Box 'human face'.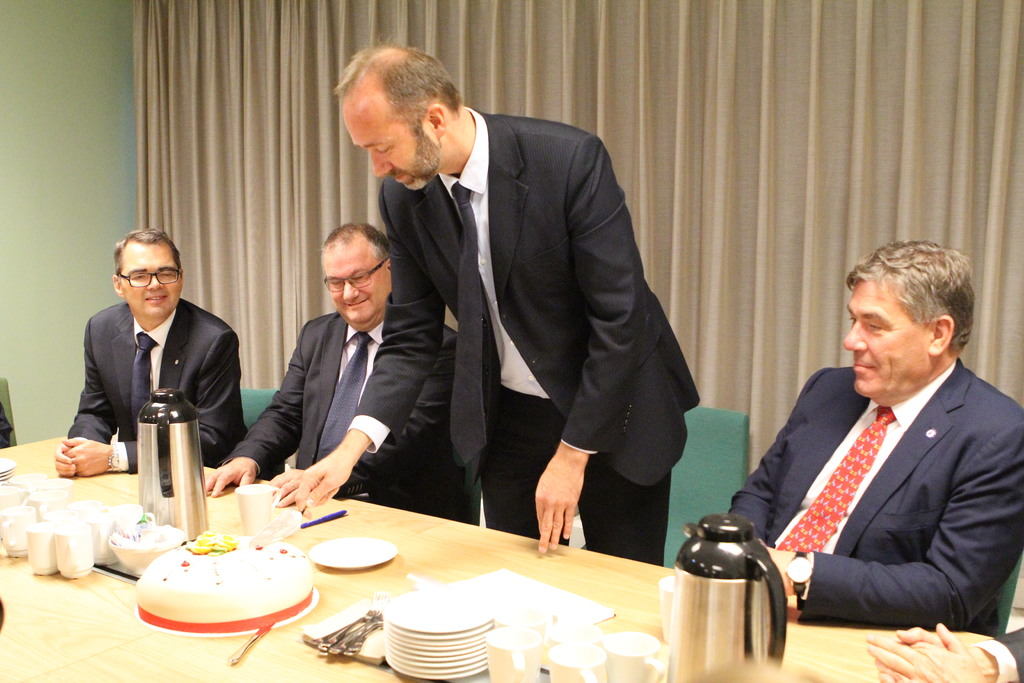
box(323, 240, 388, 322).
